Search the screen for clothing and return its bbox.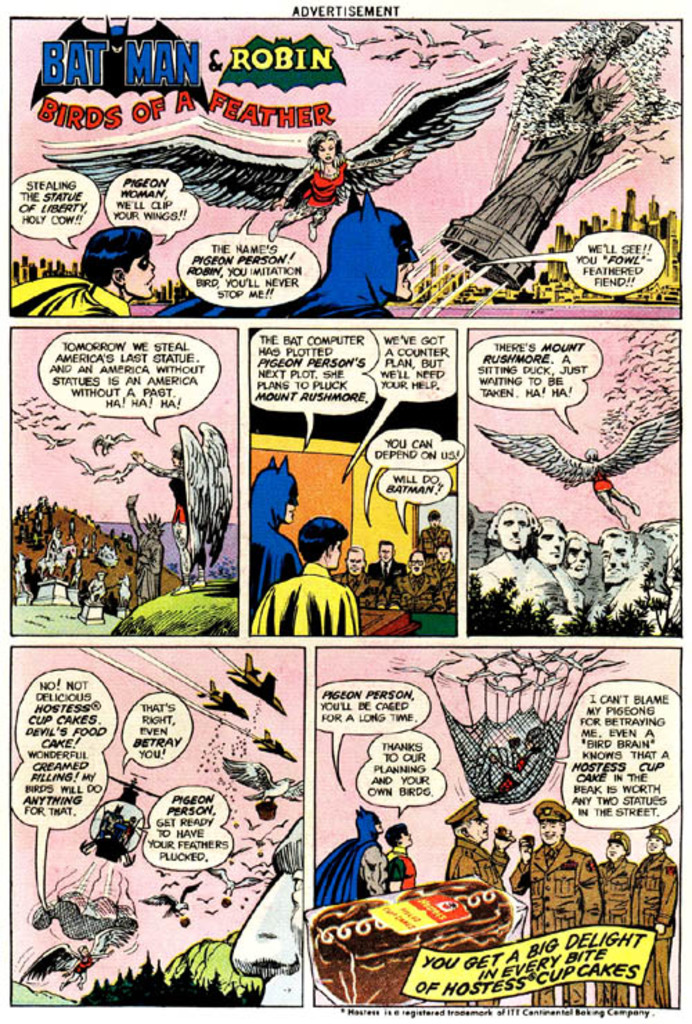
Found: locate(591, 468, 614, 493).
